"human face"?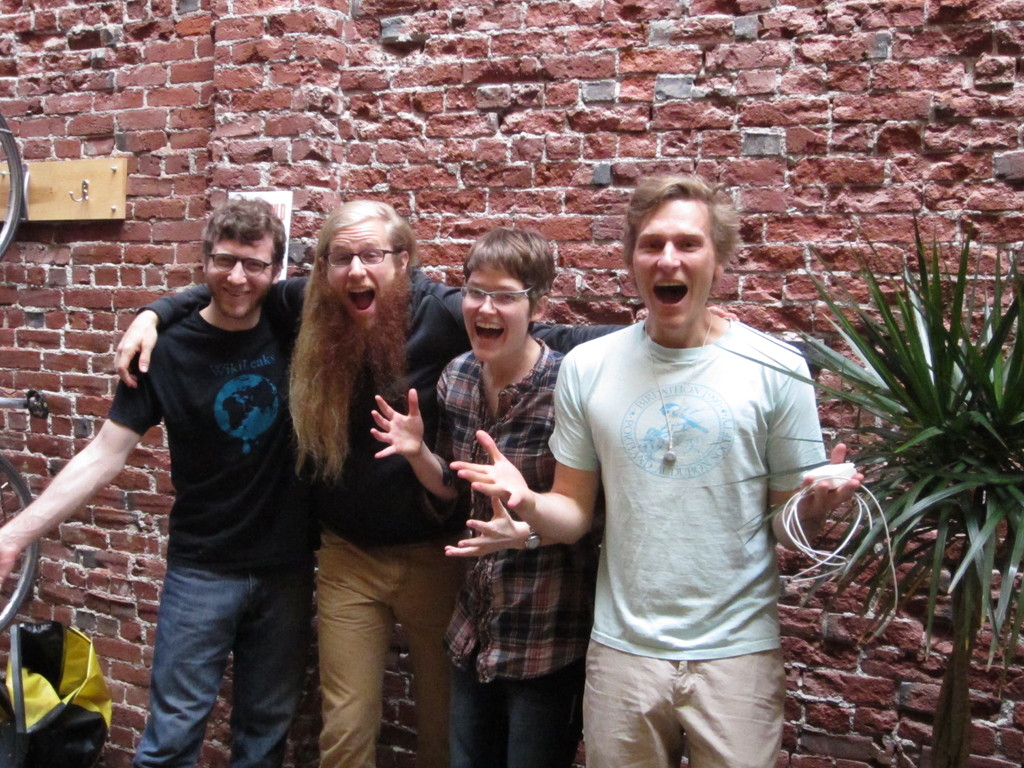
region(314, 220, 402, 333)
